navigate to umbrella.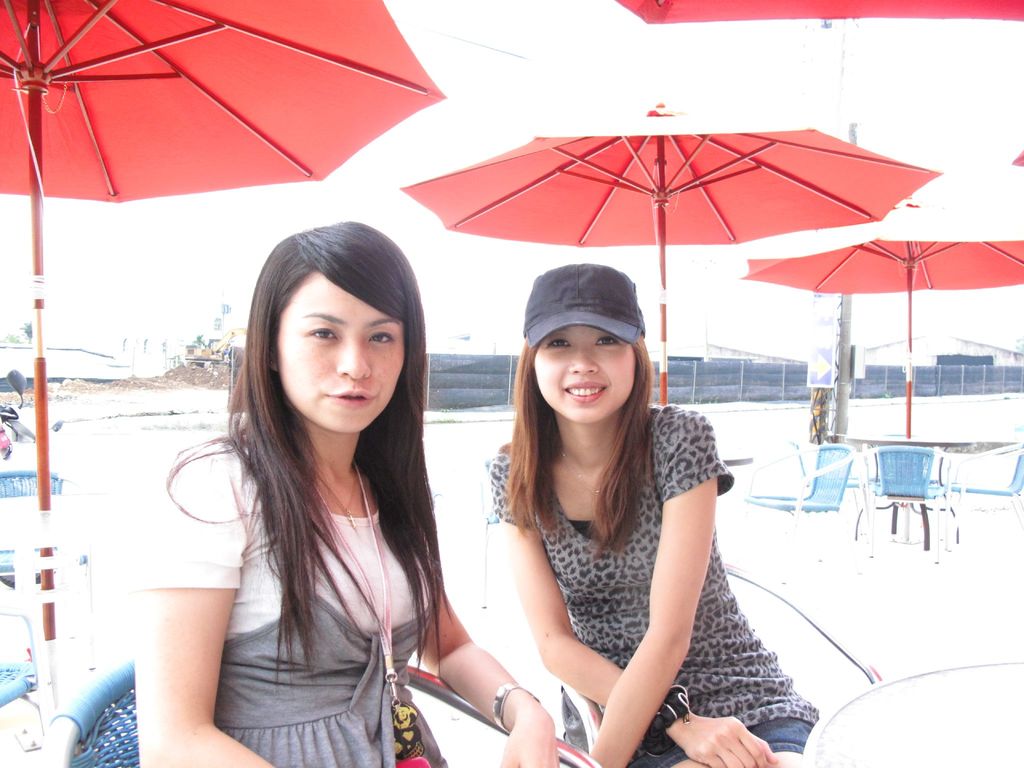
Navigation target: bbox(393, 101, 932, 406).
